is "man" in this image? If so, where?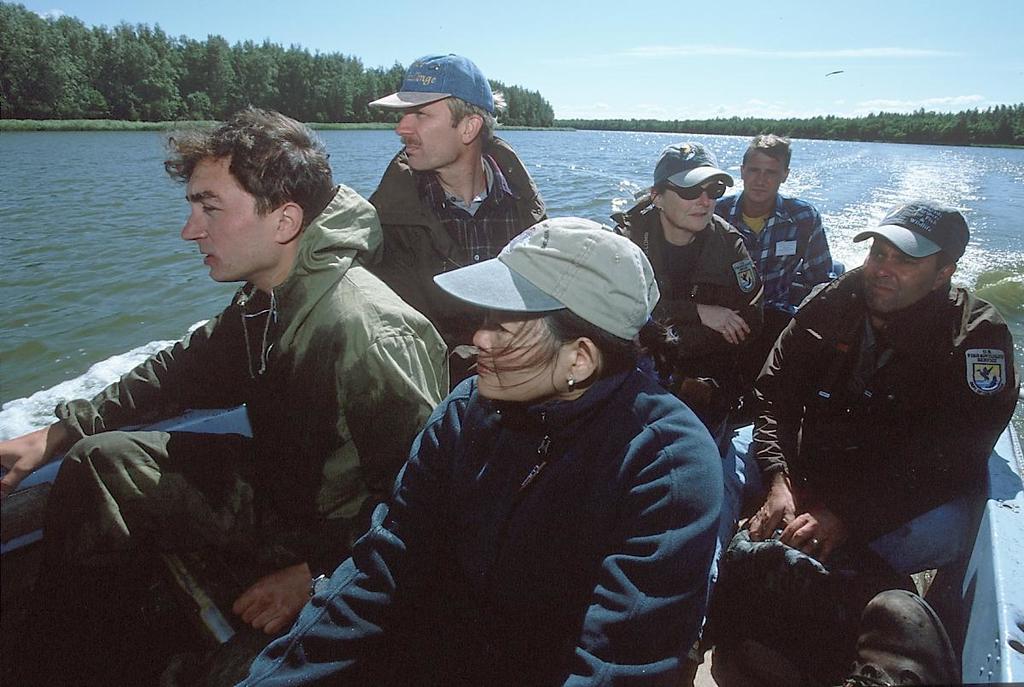
Yes, at [left=70, top=113, right=479, bottom=658].
